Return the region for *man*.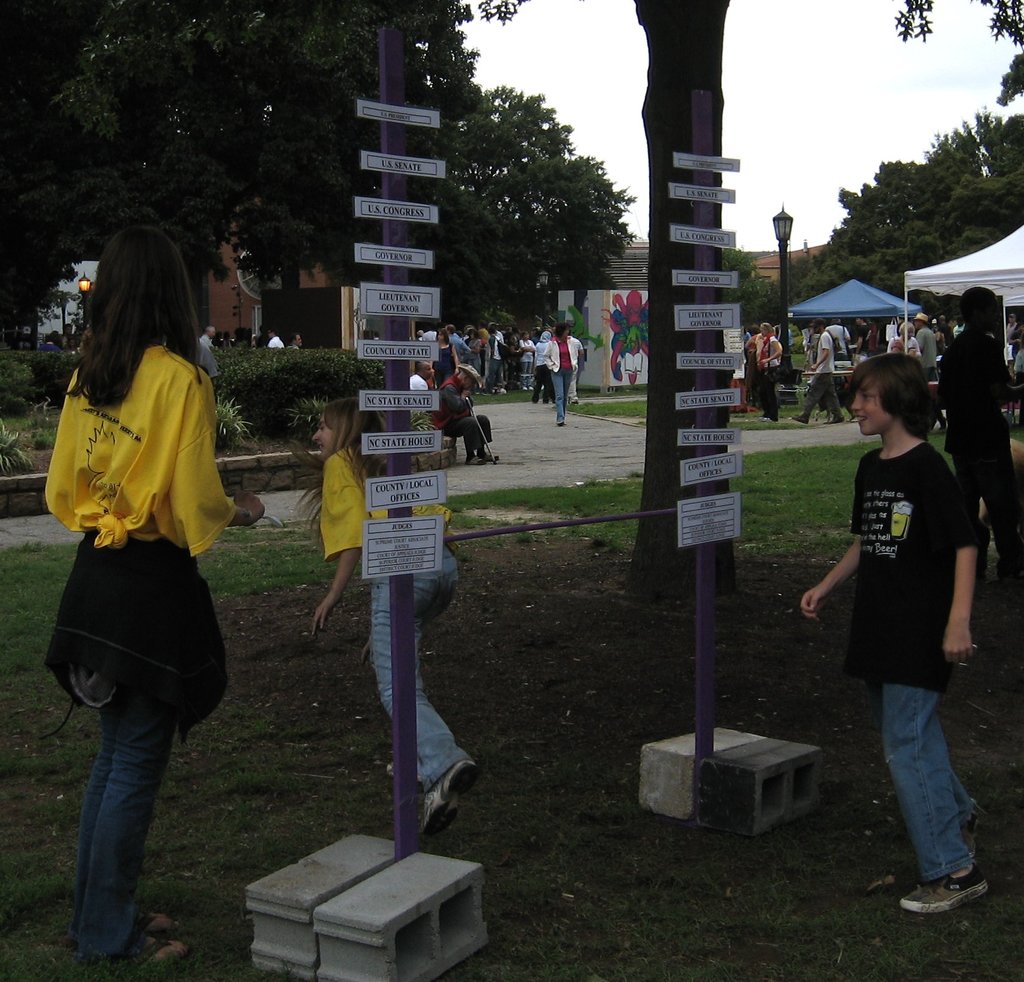
(824, 315, 849, 388).
